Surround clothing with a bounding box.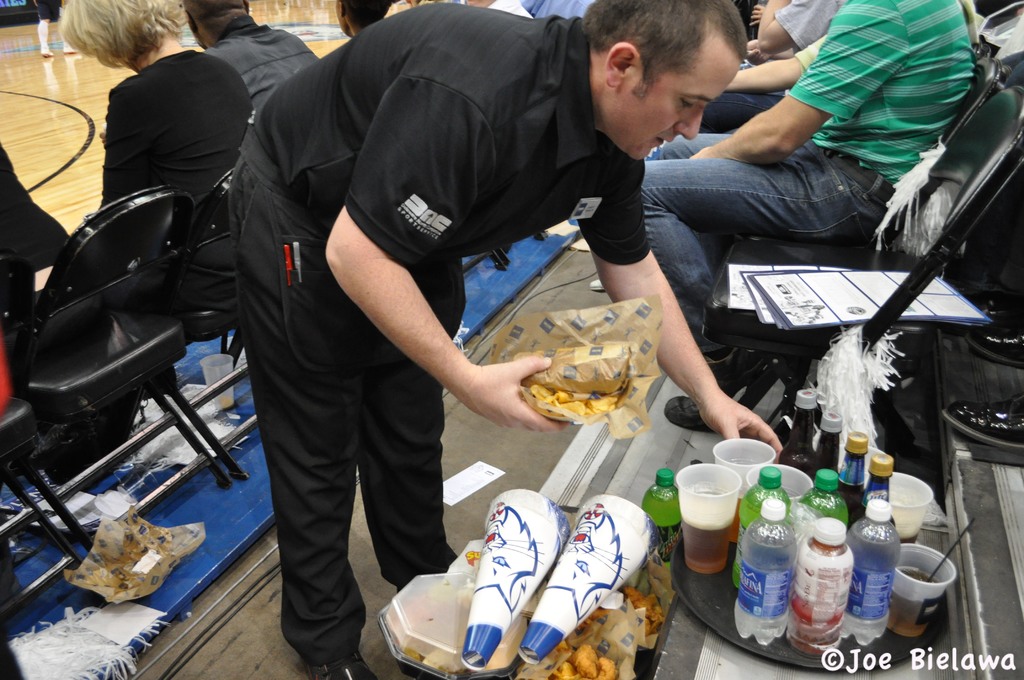
Rect(217, 0, 655, 656).
